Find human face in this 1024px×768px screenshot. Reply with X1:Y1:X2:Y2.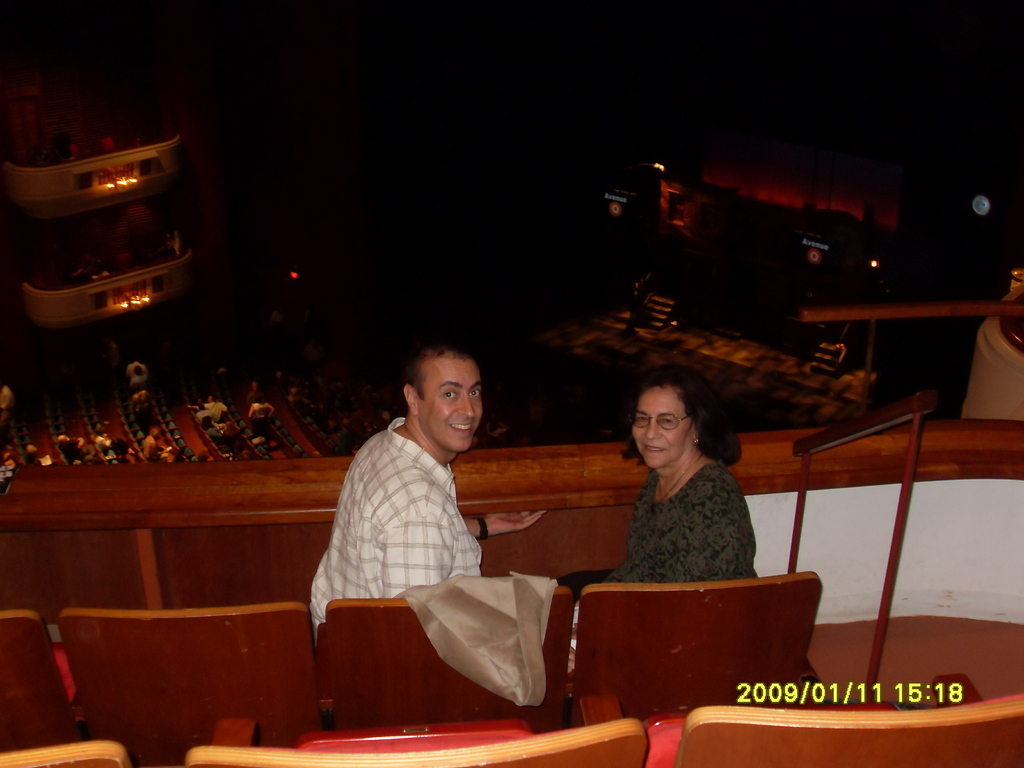
418:348:485:456.
